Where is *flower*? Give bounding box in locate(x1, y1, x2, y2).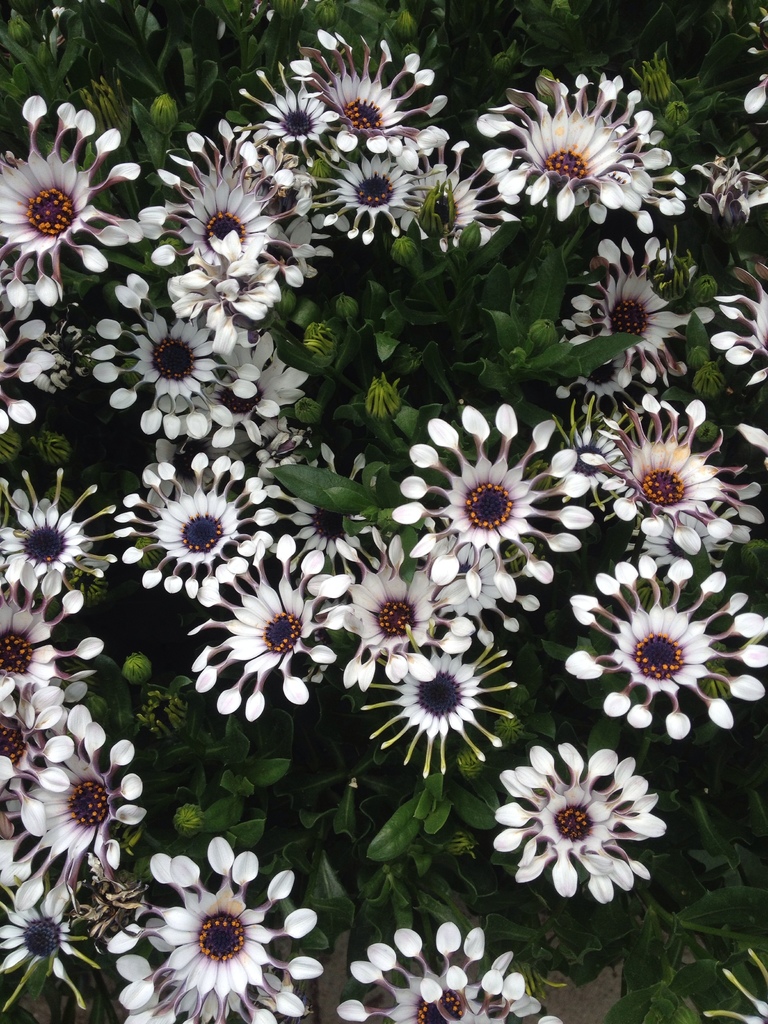
locate(487, 748, 668, 896).
